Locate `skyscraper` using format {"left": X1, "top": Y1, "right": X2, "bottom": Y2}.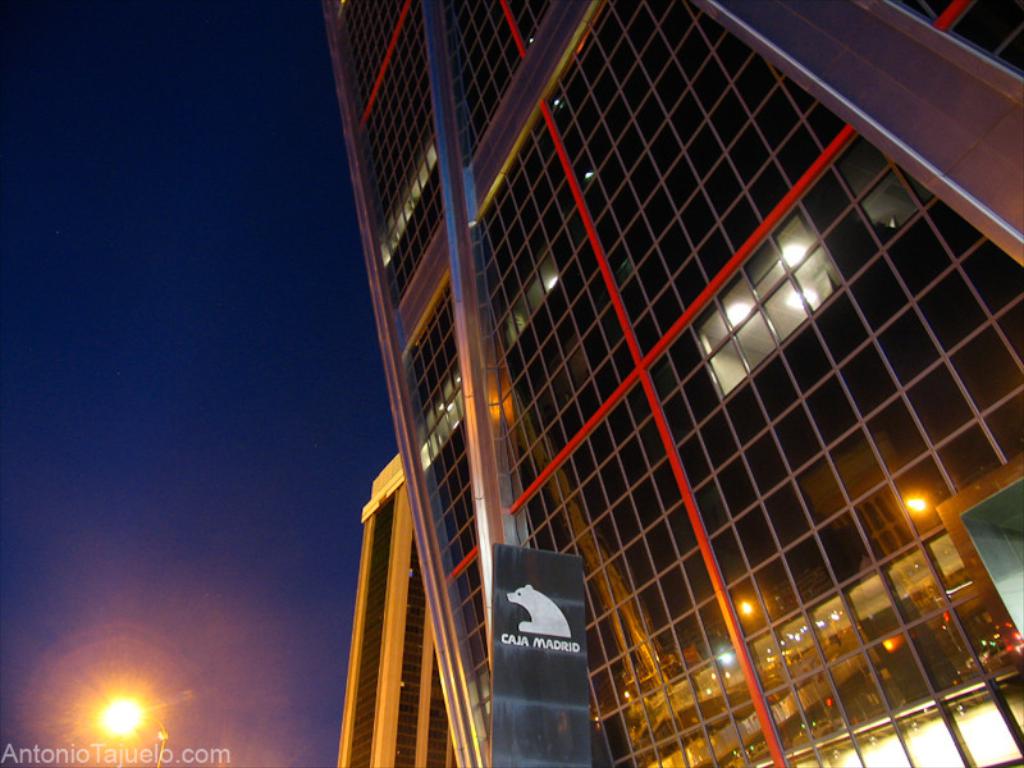
{"left": 279, "top": 9, "right": 1023, "bottom": 767}.
